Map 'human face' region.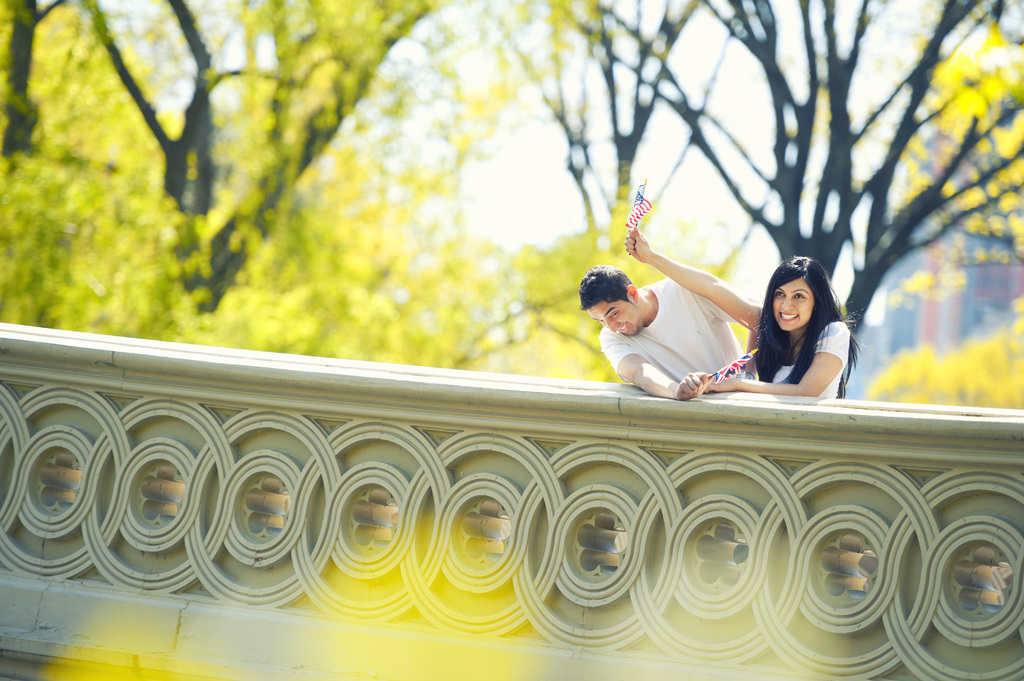
Mapped to box(593, 297, 641, 342).
